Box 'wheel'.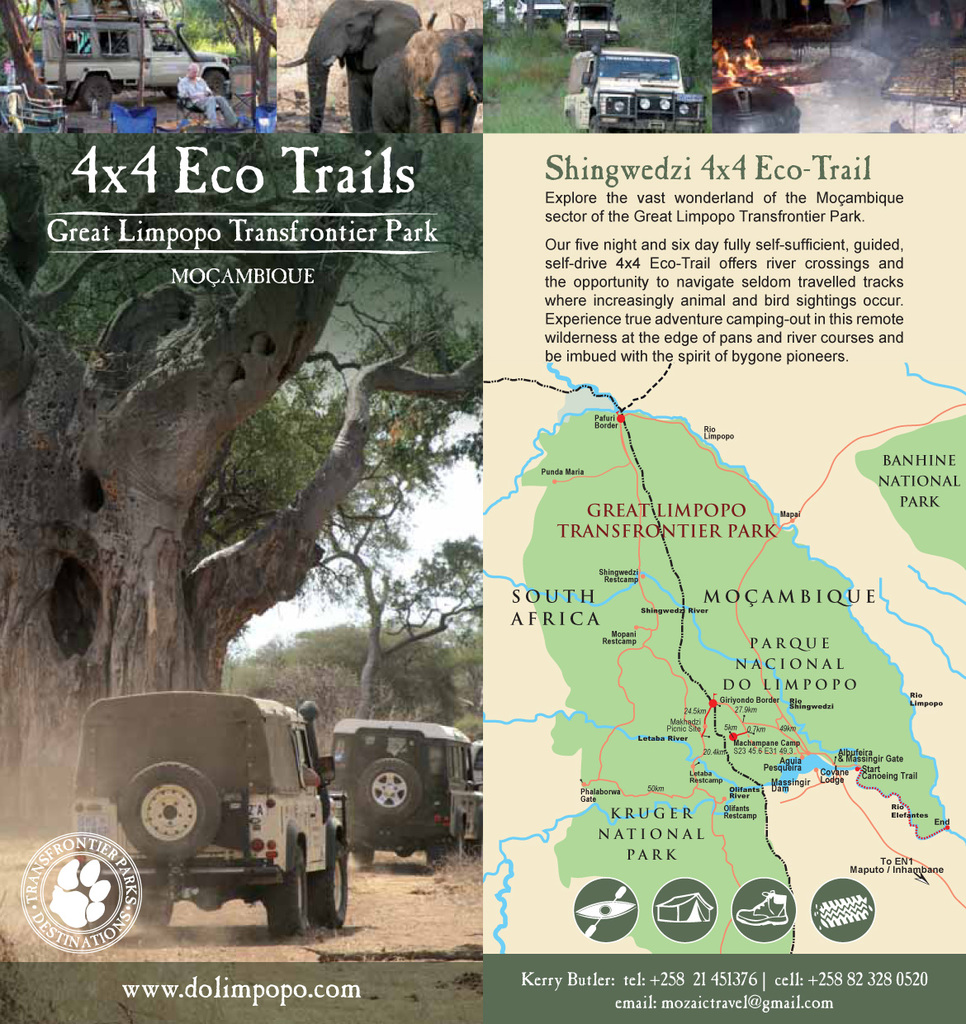
[359, 765, 426, 818].
